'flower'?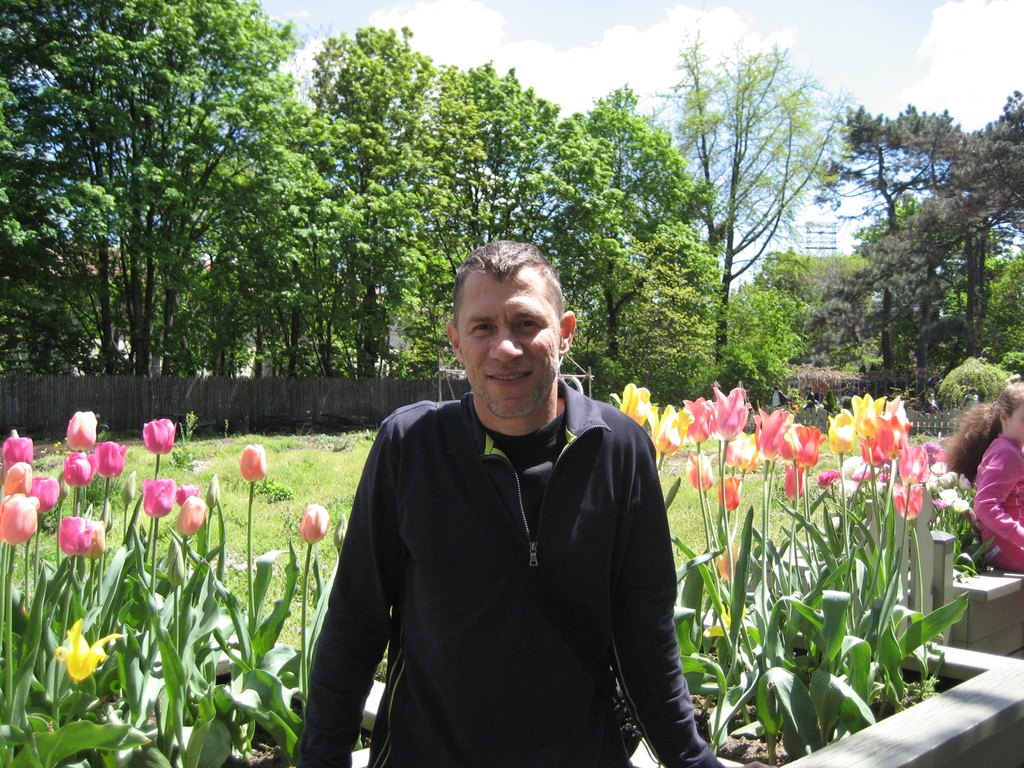
685,450,713,490
